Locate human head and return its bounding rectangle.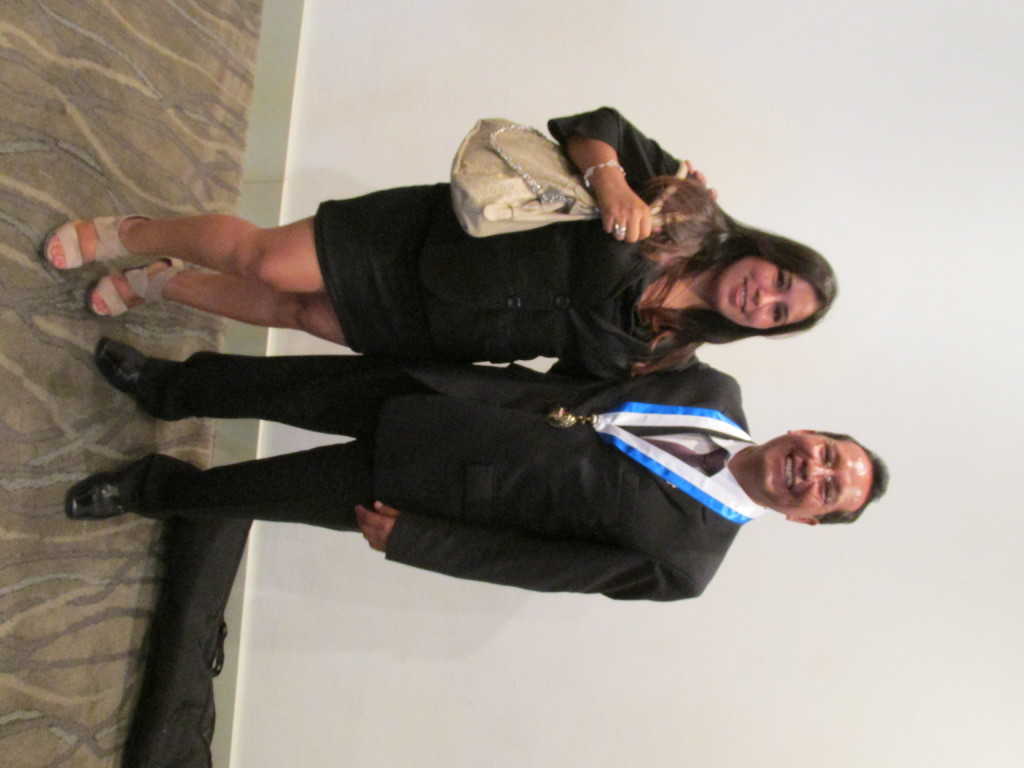
select_region(707, 223, 836, 340).
